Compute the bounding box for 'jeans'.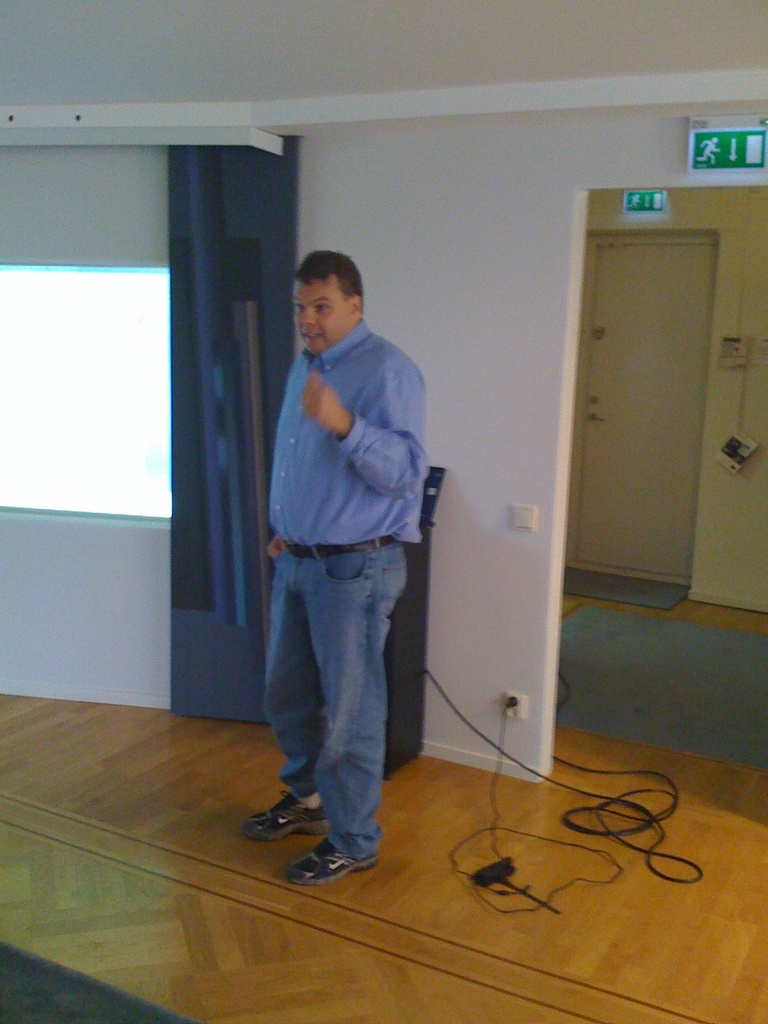
[x1=253, y1=531, x2=412, y2=866].
